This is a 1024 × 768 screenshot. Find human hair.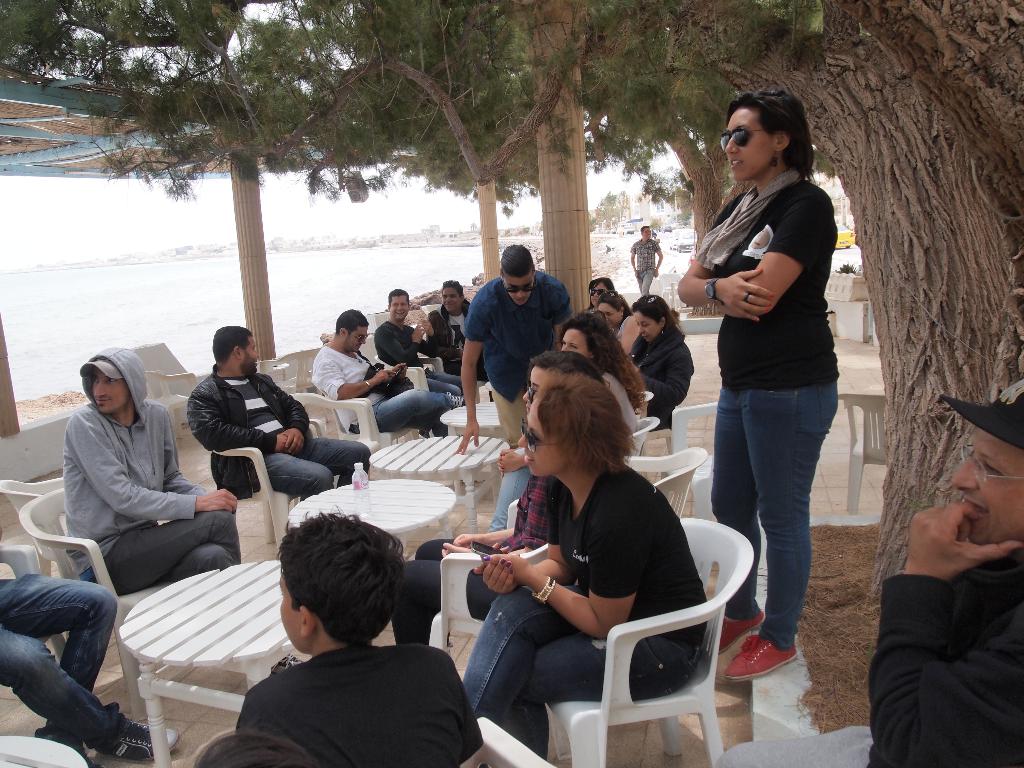
Bounding box: box(555, 309, 641, 408).
